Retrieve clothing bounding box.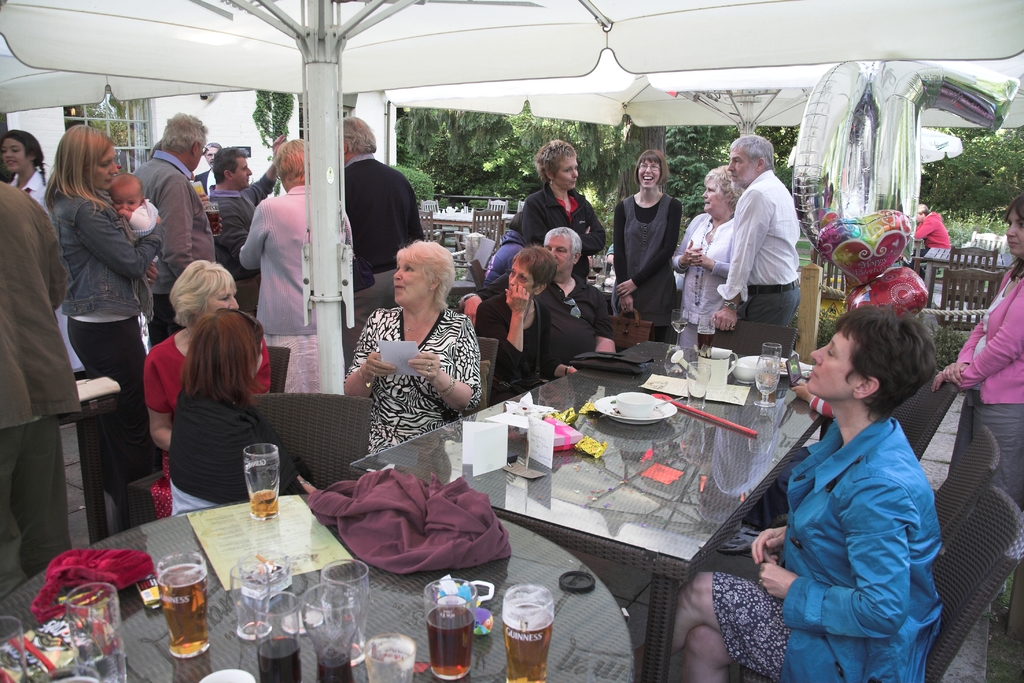
Bounding box: x1=607, y1=189, x2=684, y2=330.
